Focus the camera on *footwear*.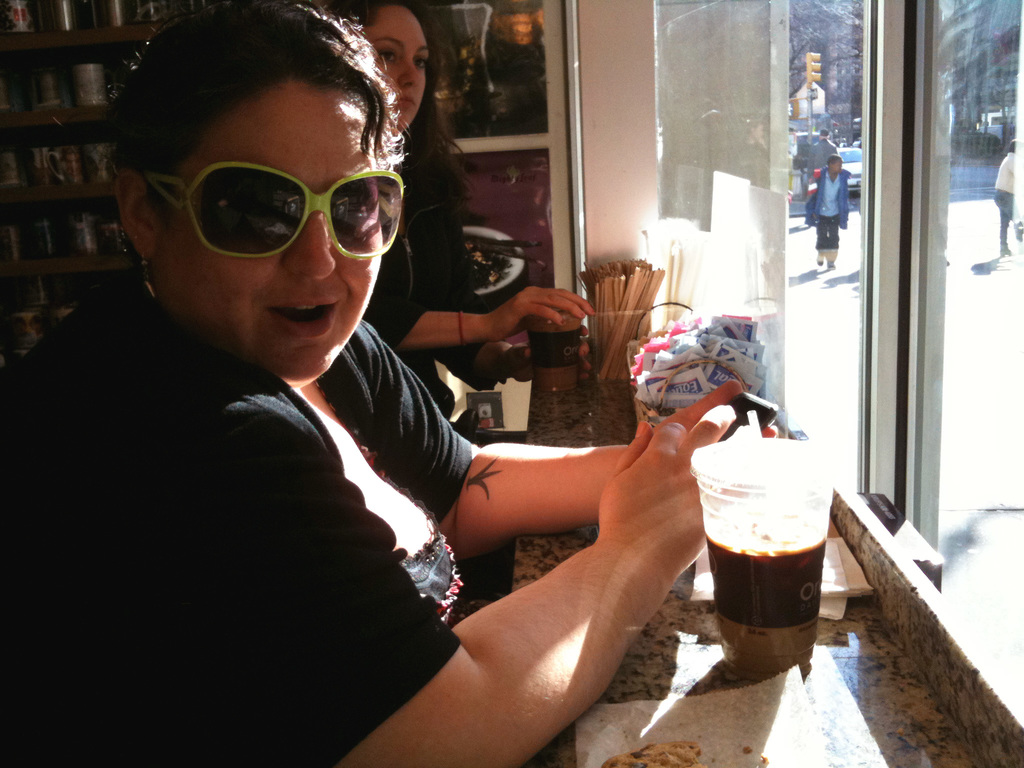
Focus region: (824,259,840,276).
